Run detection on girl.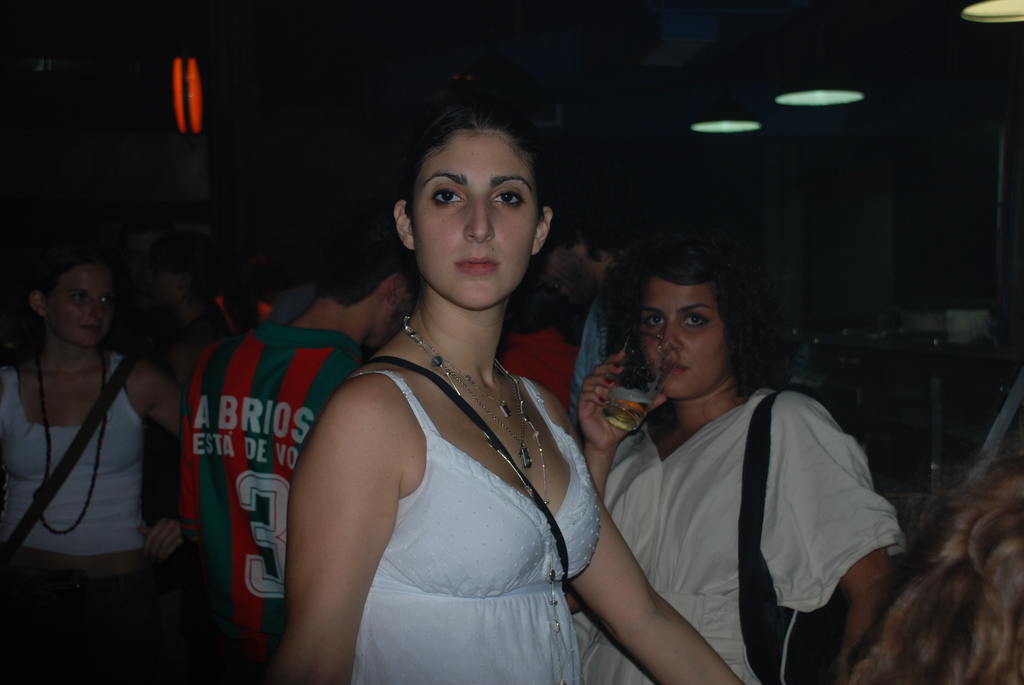
Result: detection(0, 248, 184, 684).
